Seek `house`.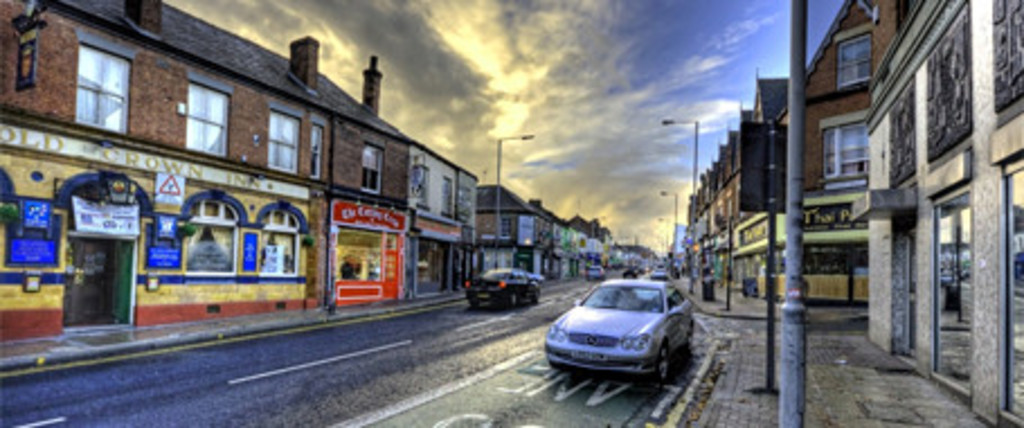
detection(0, 0, 412, 207).
